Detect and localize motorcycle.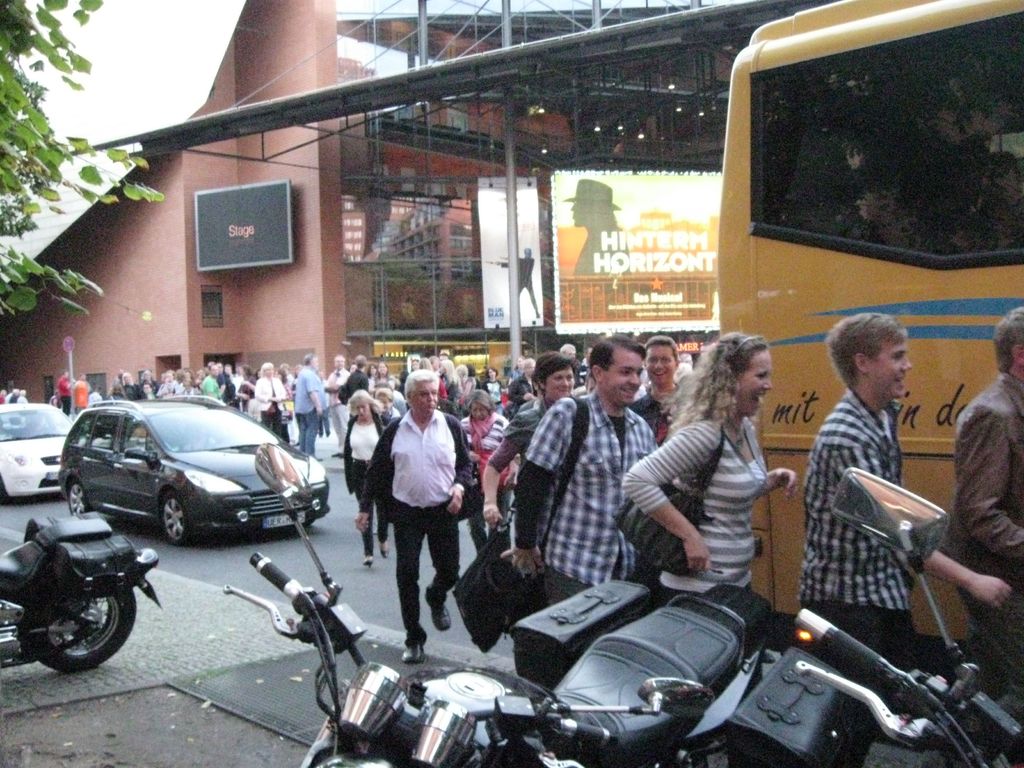
Localized at BBox(218, 441, 773, 767).
